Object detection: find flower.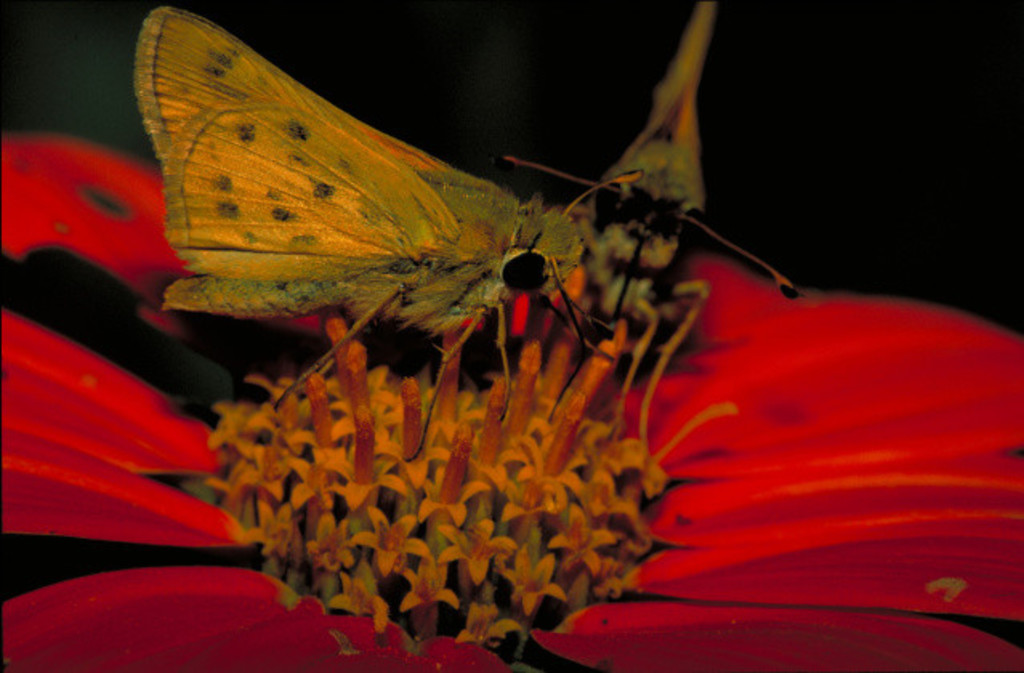
[x1=0, y1=131, x2=1022, y2=671].
